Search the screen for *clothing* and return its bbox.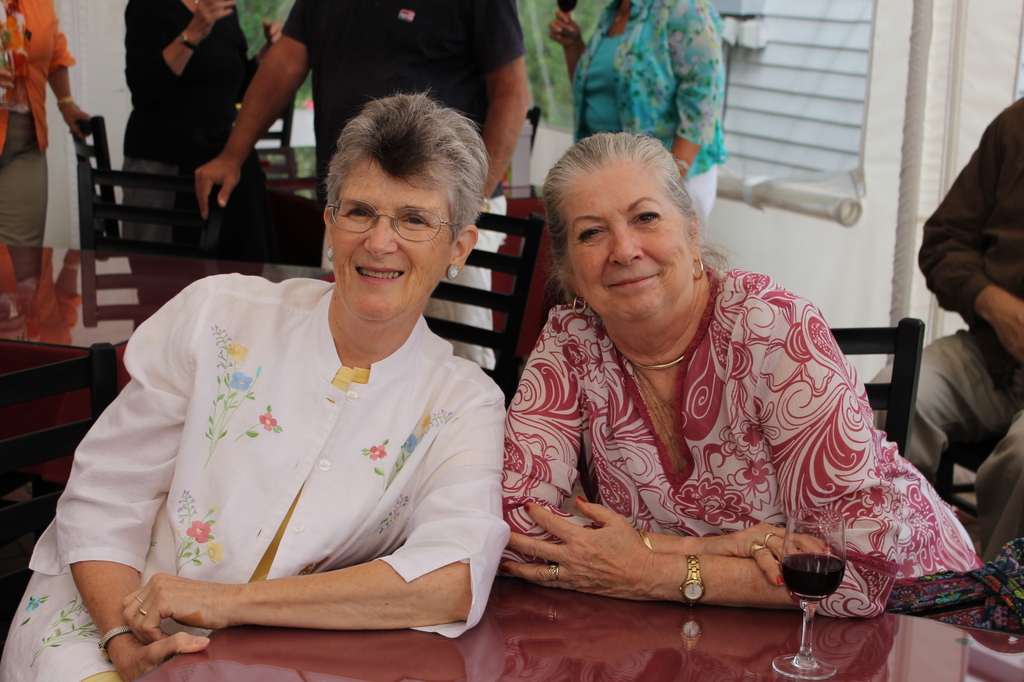
Found: (left=487, top=263, right=992, bottom=629).
